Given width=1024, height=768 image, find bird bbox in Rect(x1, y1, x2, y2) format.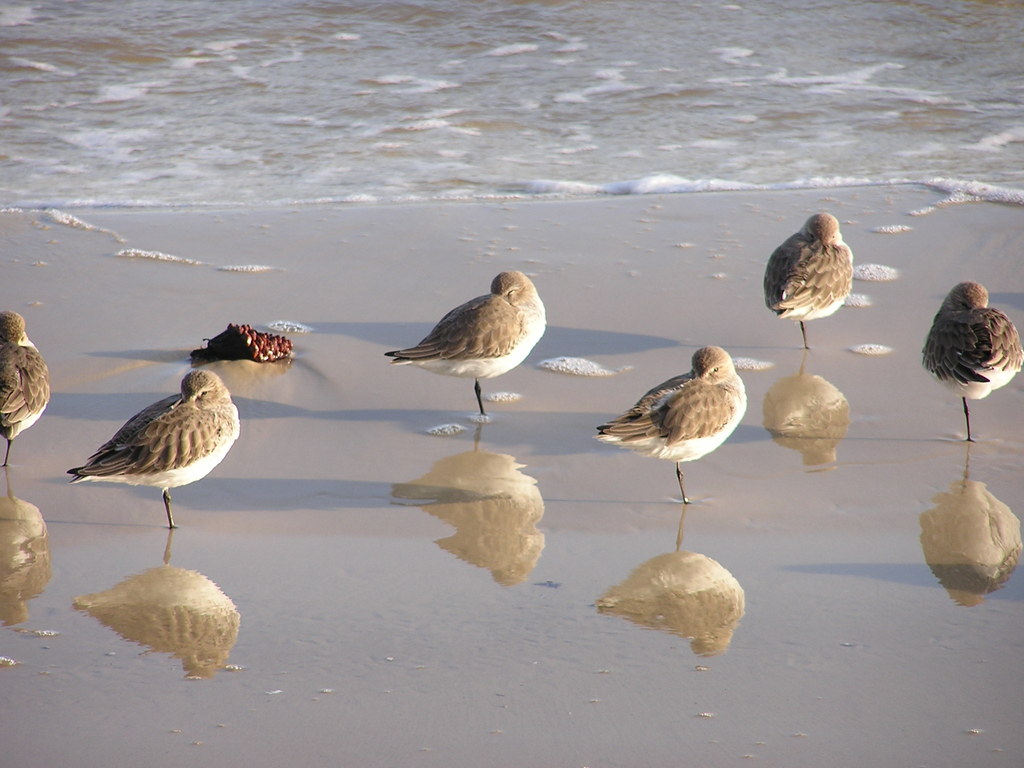
Rect(596, 346, 750, 506).
